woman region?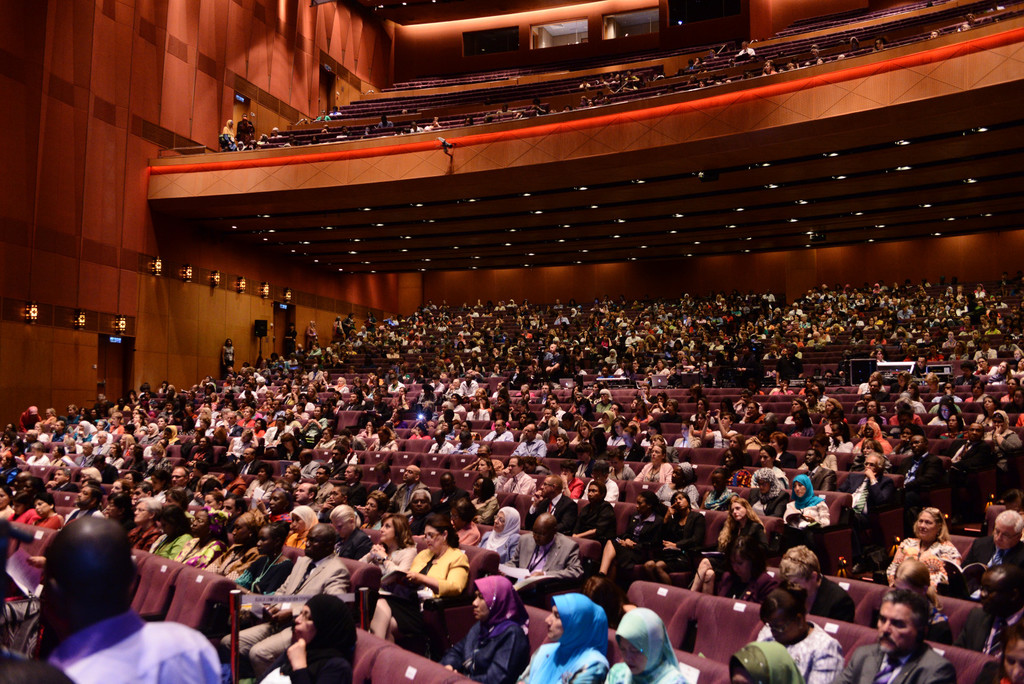
(left=21, top=491, right=60, bottom=530)
